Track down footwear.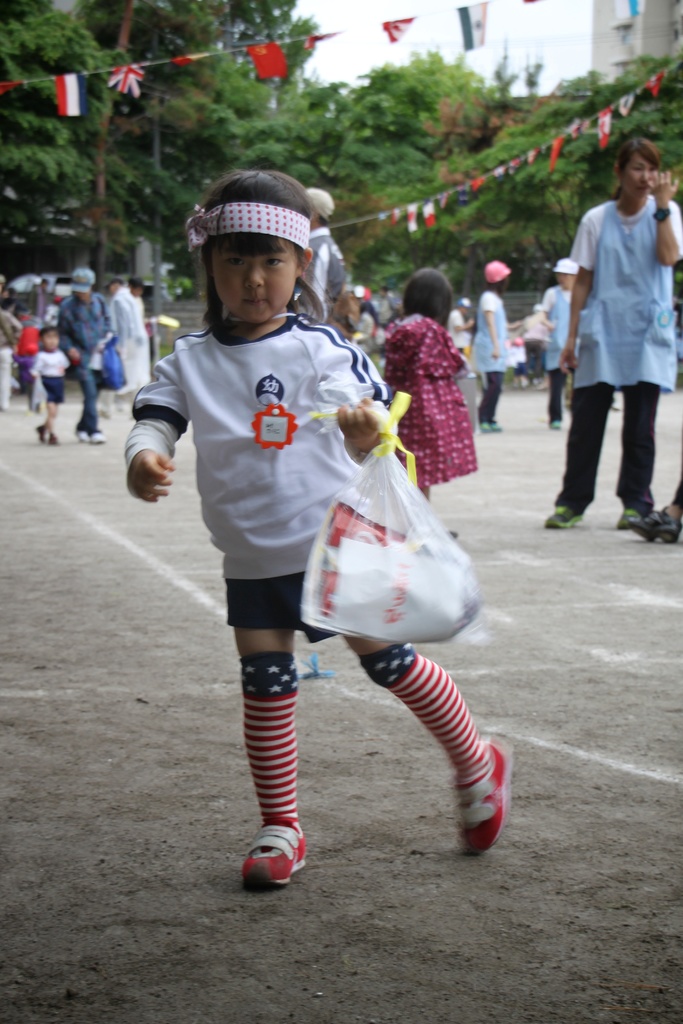
Tracked to (left=611, top=504, right=641, bottom=531).
